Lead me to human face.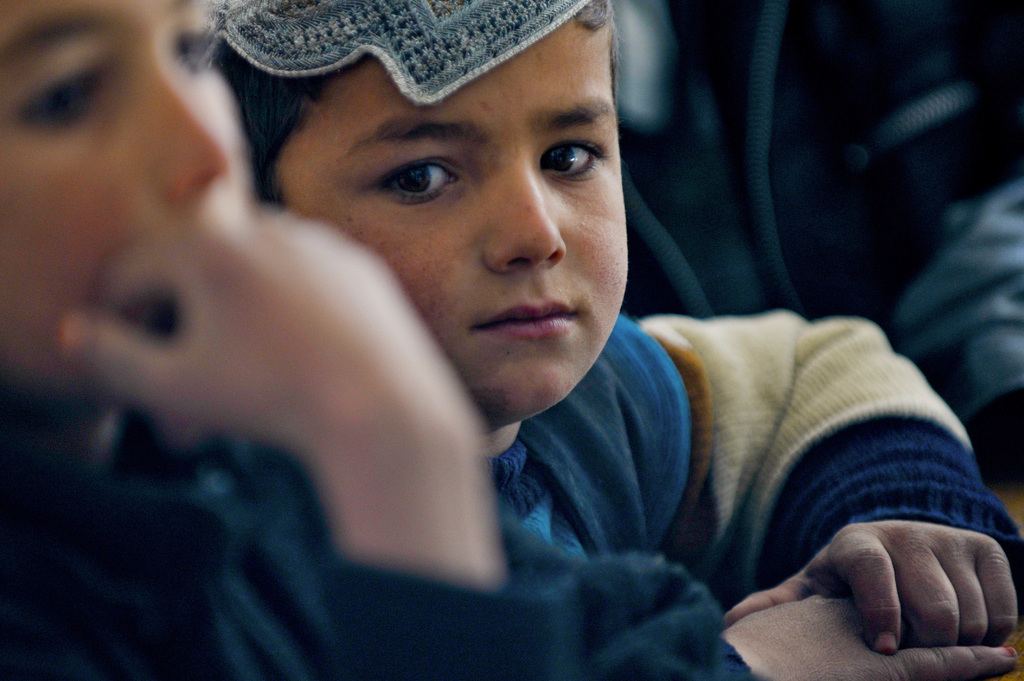
Lead to <bbox>274, 17, 628, 429</bbox>.
